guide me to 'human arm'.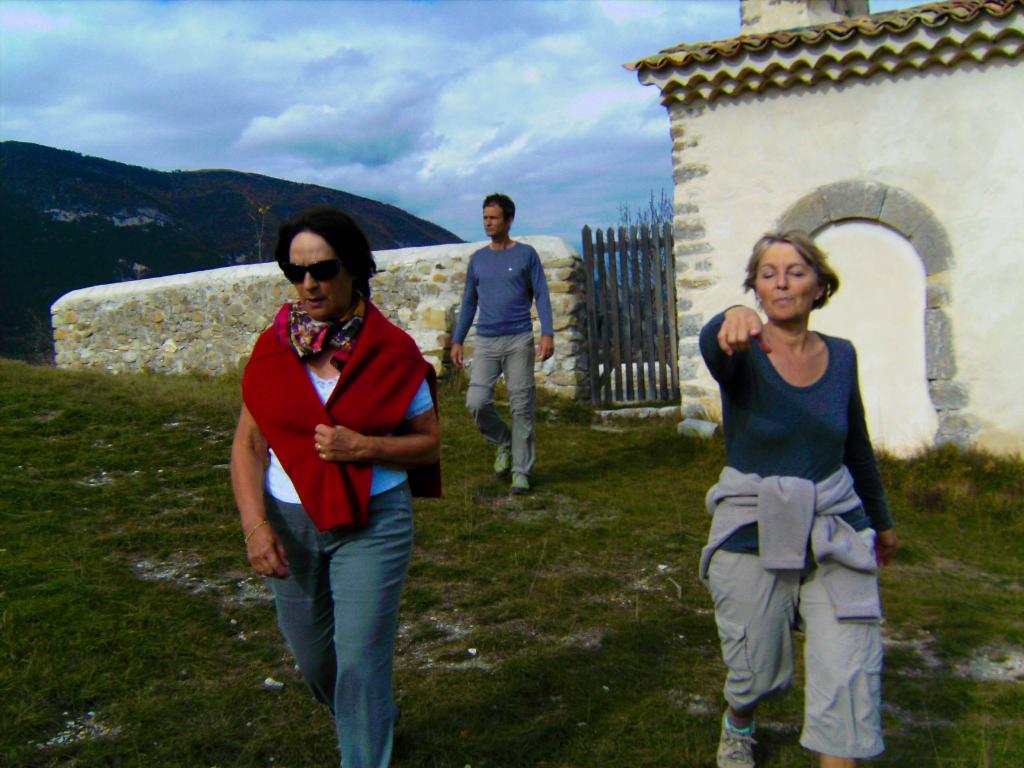
Guidance: select_region(851, 342, 900, 564).
